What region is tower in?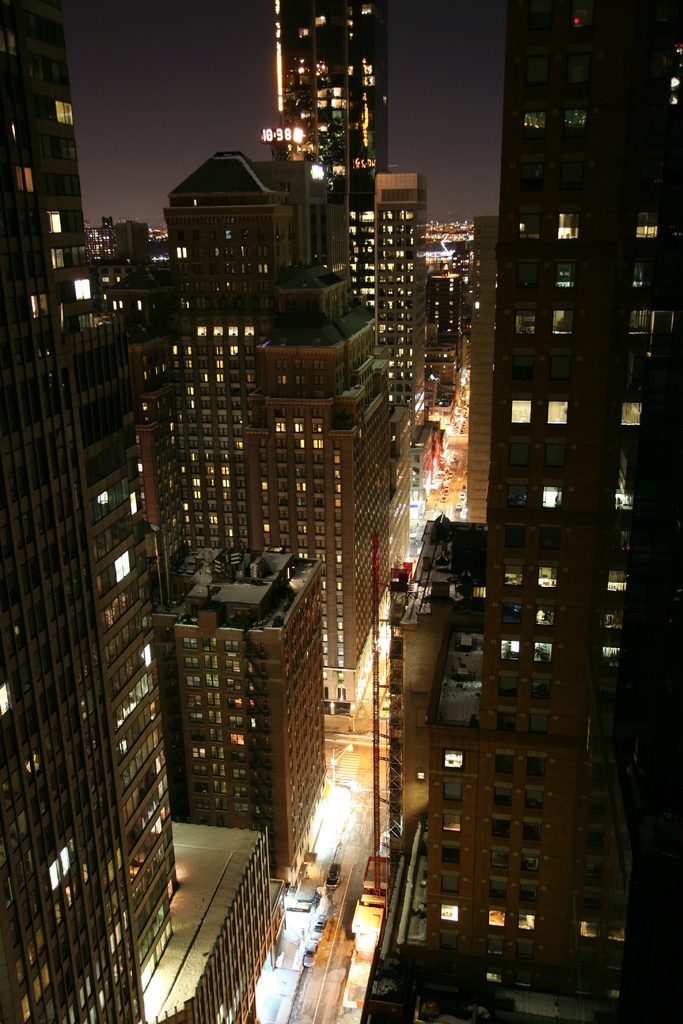
[0,0,144,1023].
